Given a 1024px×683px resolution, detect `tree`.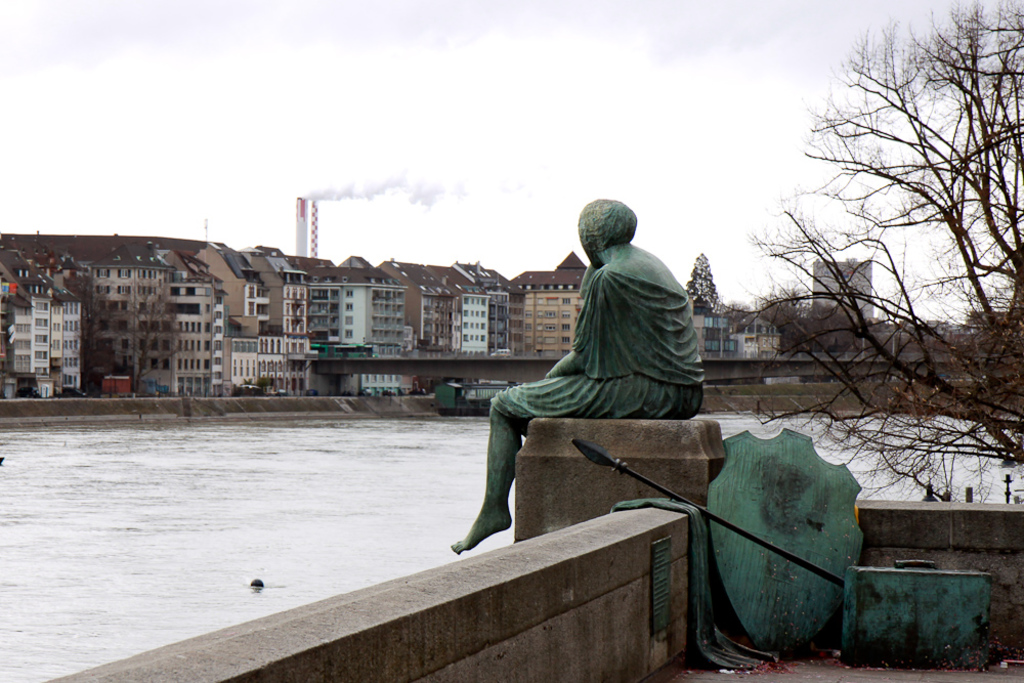
bbox(685, 252, 721, 317).
